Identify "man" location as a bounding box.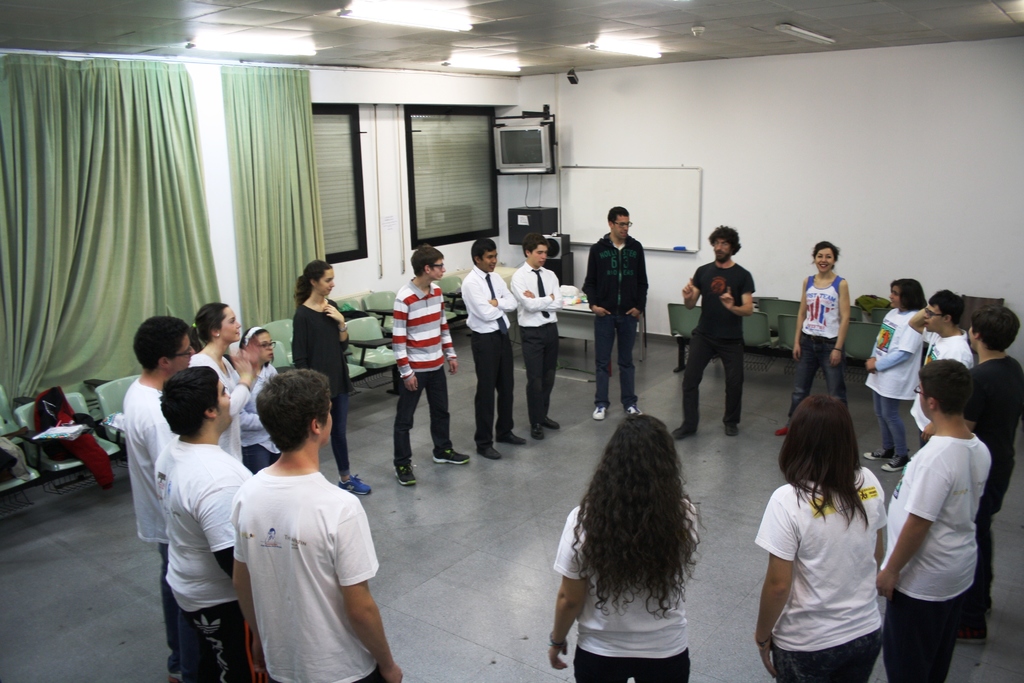
bbox=(116, 311, 196, 668).
